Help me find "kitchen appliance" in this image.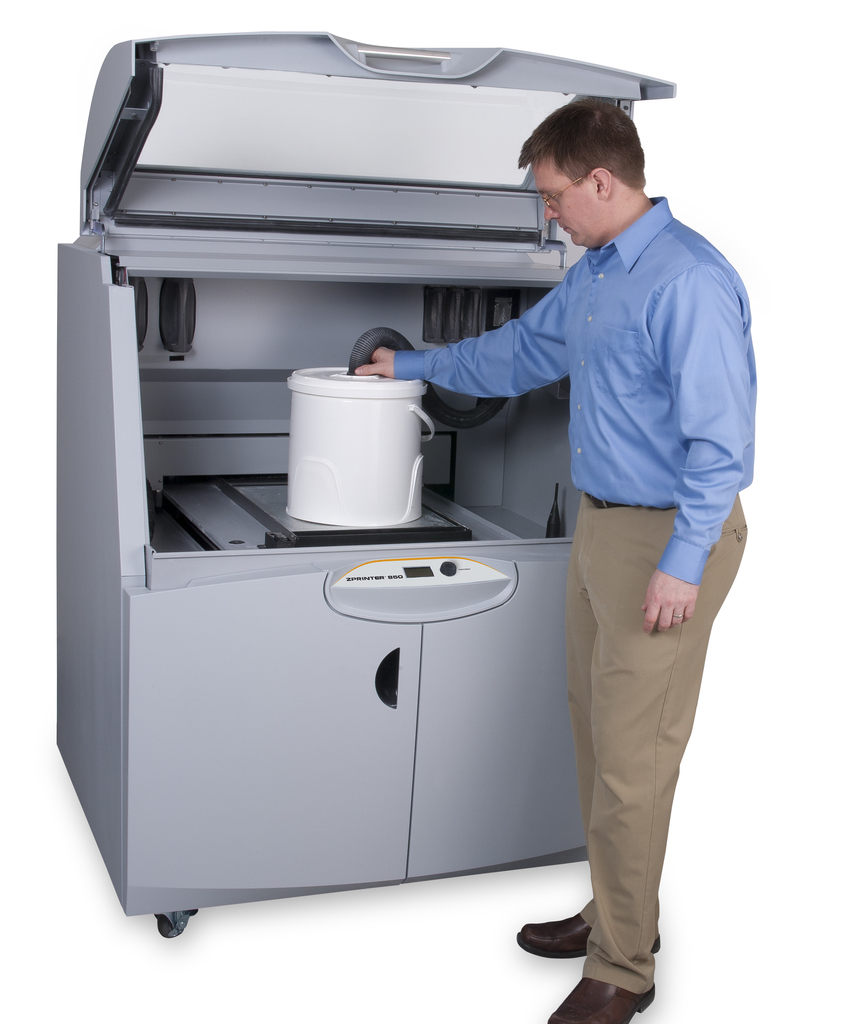
Found it: 296:367:433:557.
